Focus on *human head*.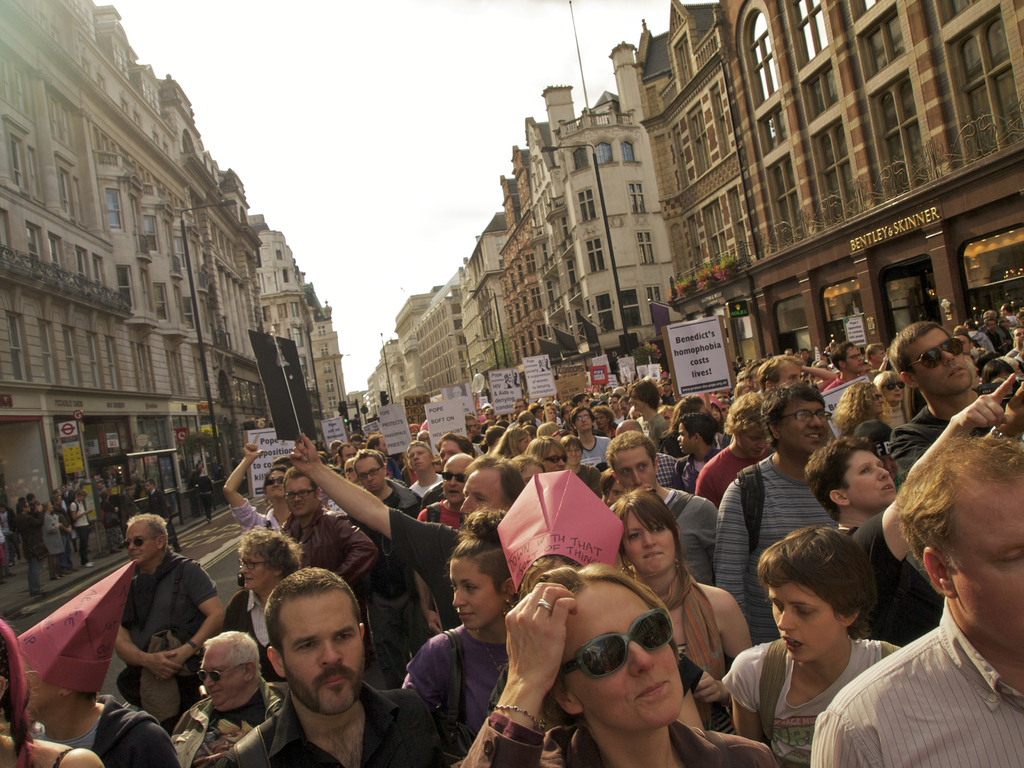
Focused at crop(896, 431, 1023, 655).
